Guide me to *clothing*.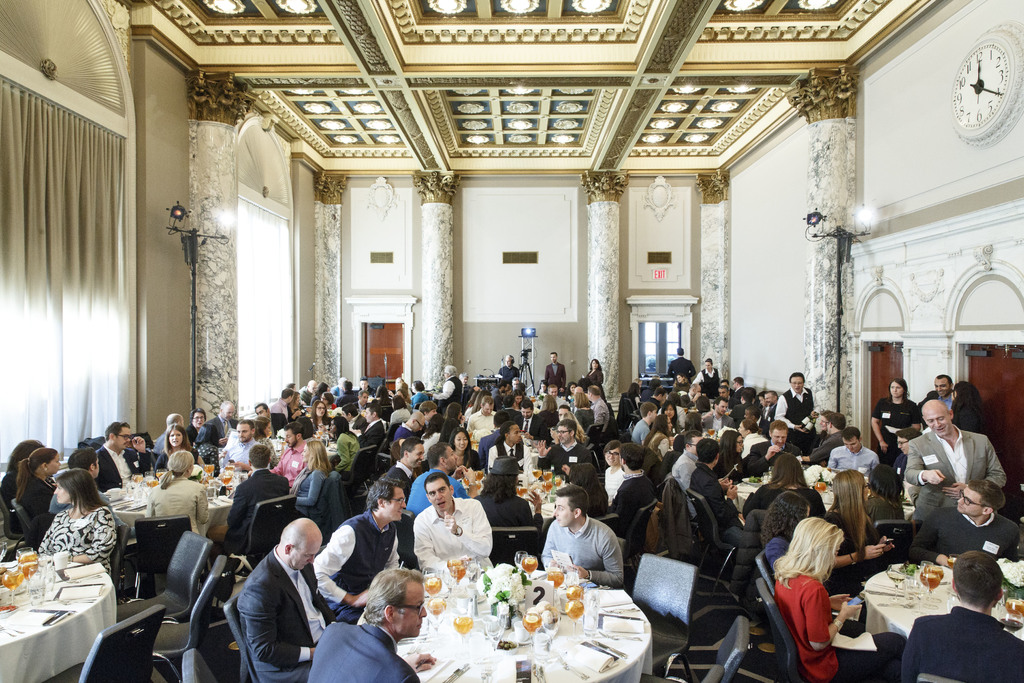
Guidance: region(765, 532, 790, 570).
